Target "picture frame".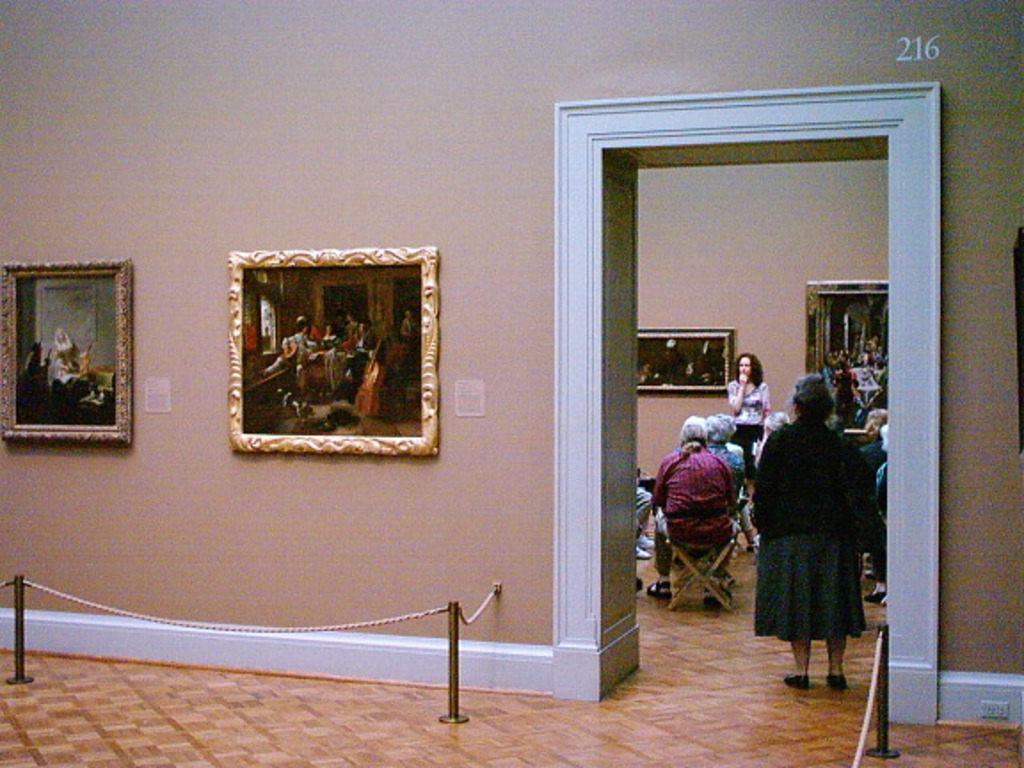
Target region: crop(0, 261, 135, 450).
